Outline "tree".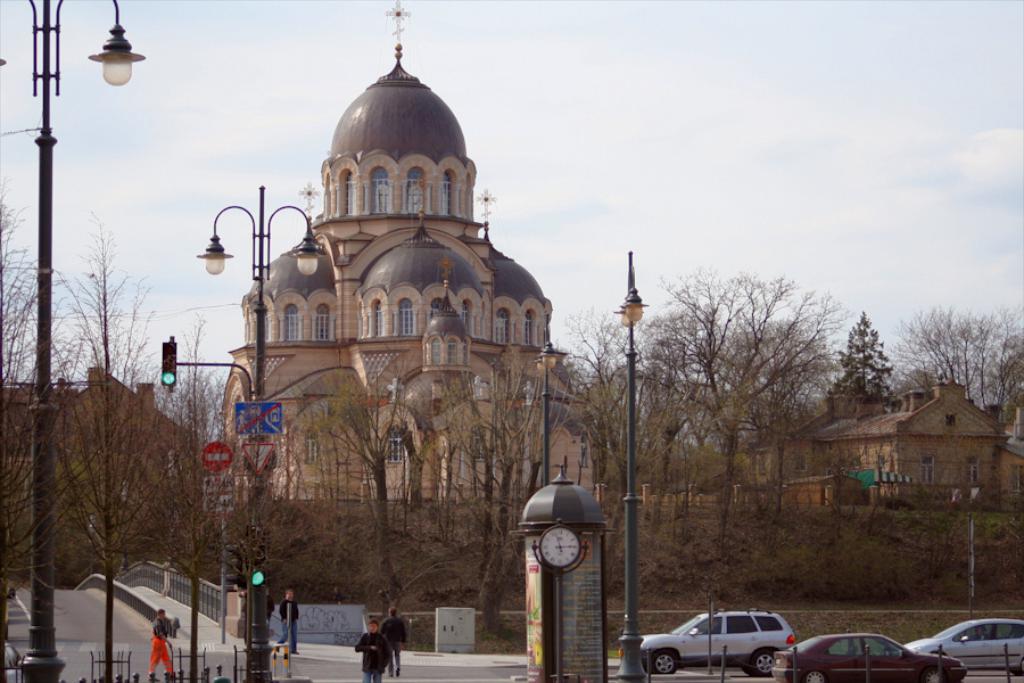
Outline: 265 379 455 615.
